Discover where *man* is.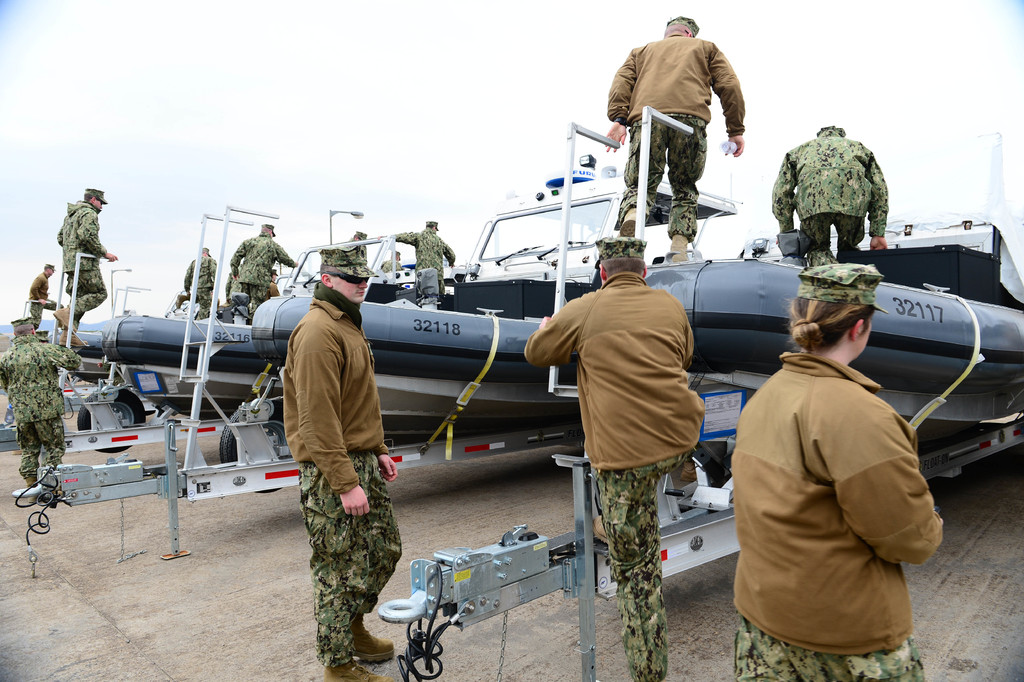
Discovered at x1=273 y1=263 x2=390 y2=592.
